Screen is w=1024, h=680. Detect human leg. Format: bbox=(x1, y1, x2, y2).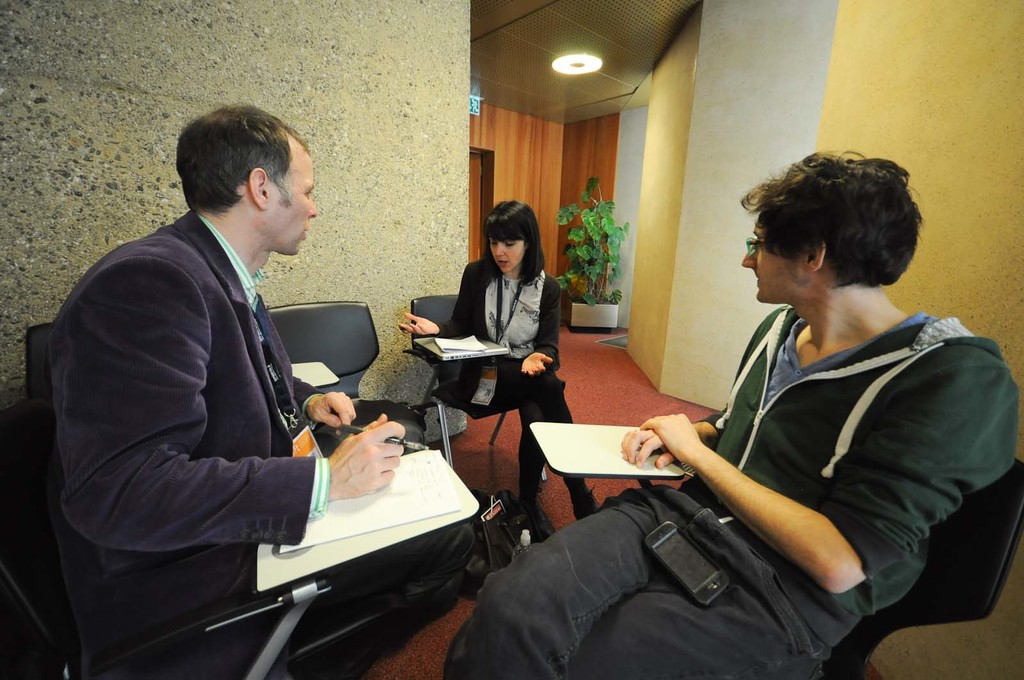
bbox=(435, 509, 644, 679).
